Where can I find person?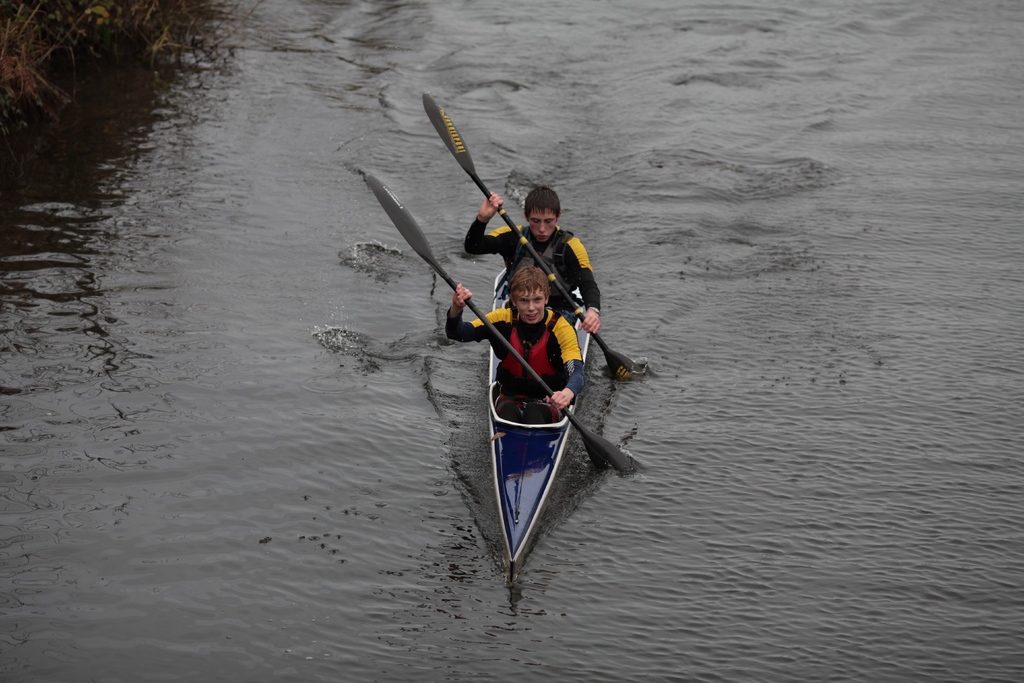
You can find it at left=461, top=183, right=600, bottom=335.
